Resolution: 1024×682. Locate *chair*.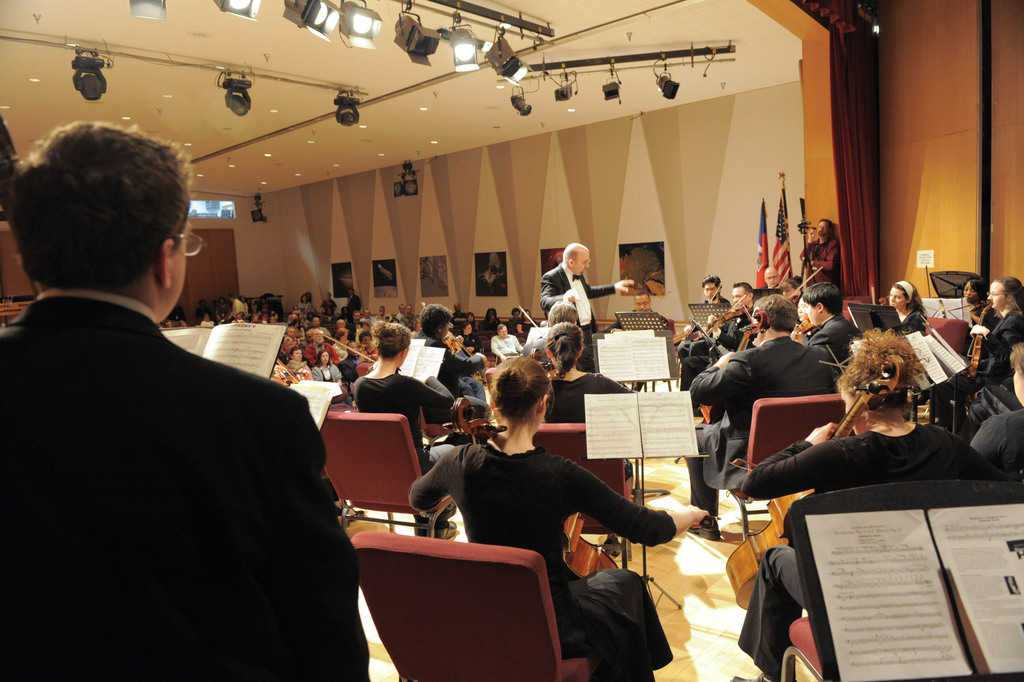
{"x1": 487, "y1": 367, "x2": 501, "y2": 410}.
